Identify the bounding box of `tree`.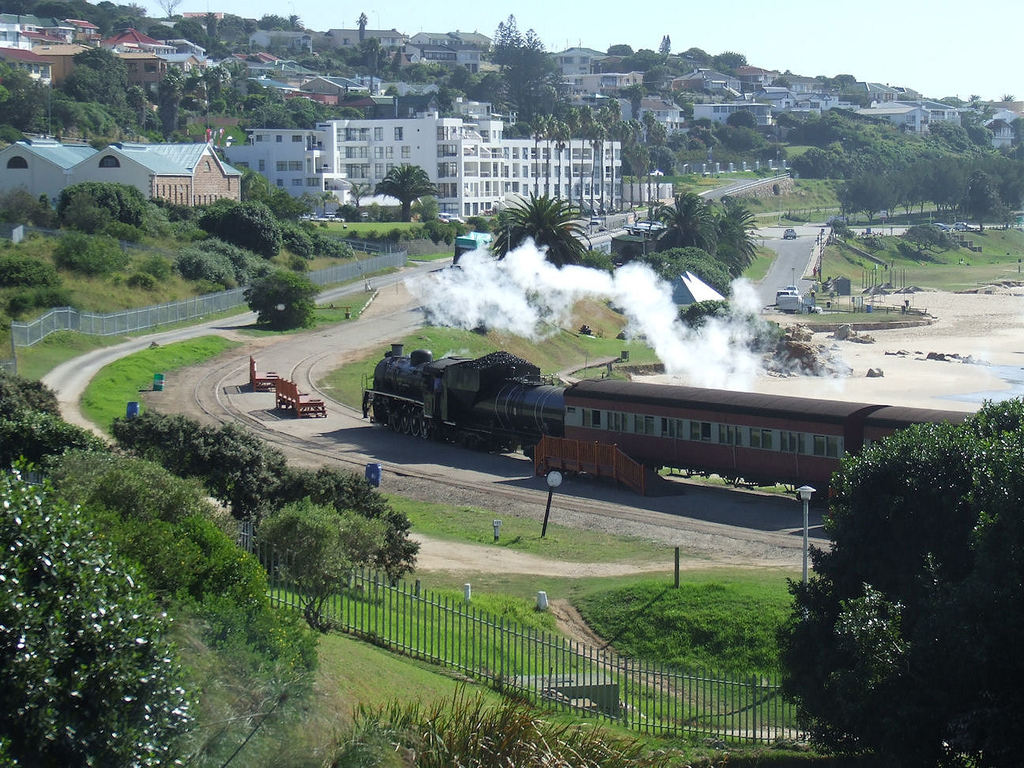
<region>221, 13, 250, 37</region>.
